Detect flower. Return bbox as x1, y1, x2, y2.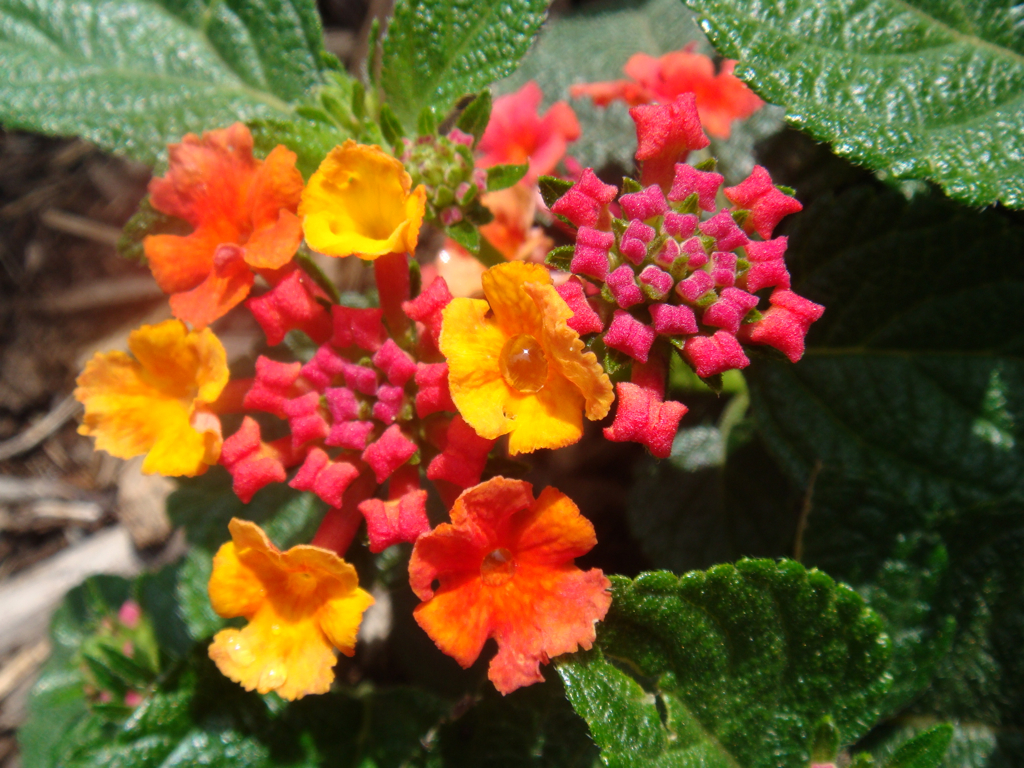
398, 478, 616, 679.
